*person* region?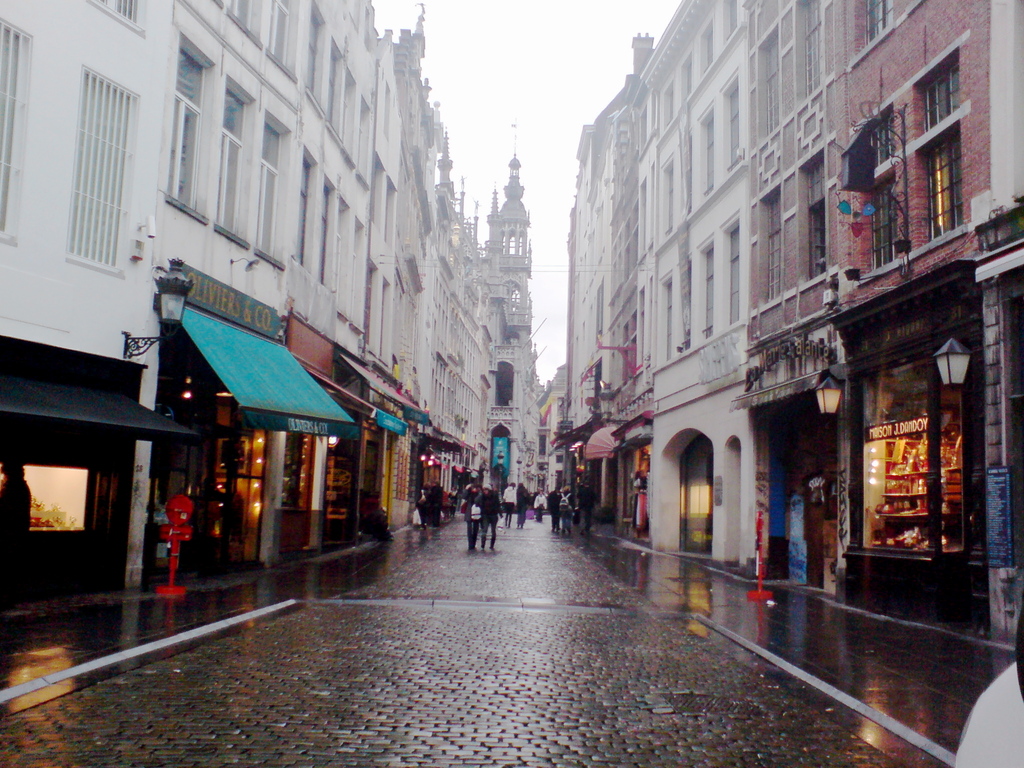
select_region(561, 484, 575, 538)
